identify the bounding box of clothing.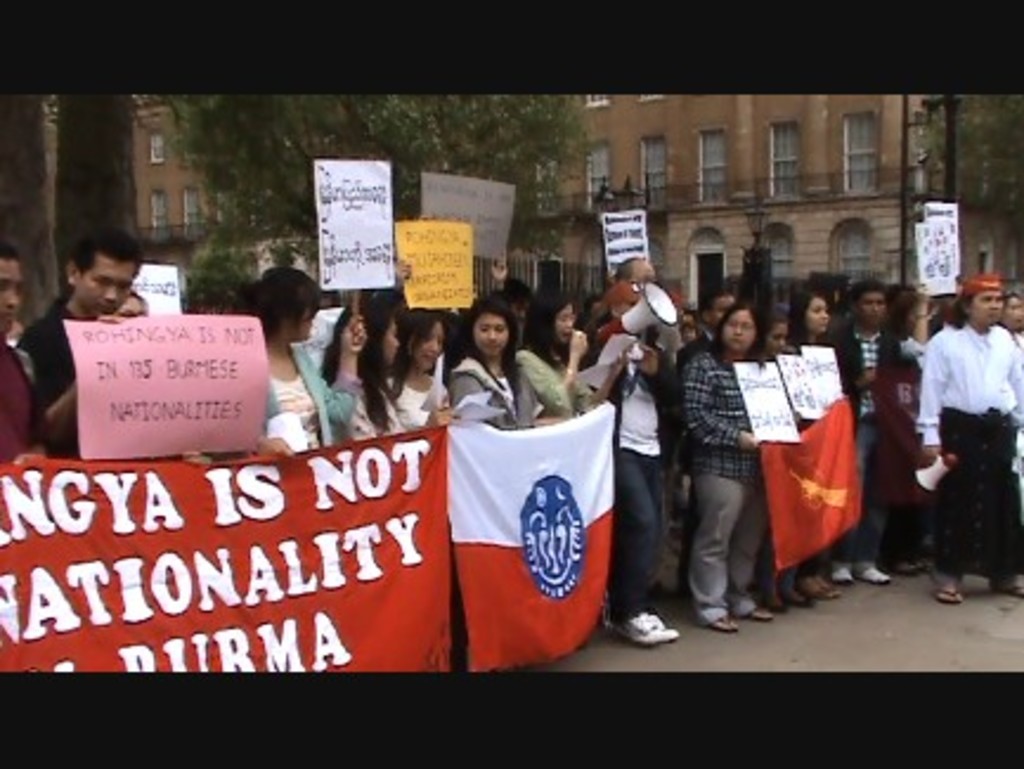
rect(331, 379, 400, 445).
